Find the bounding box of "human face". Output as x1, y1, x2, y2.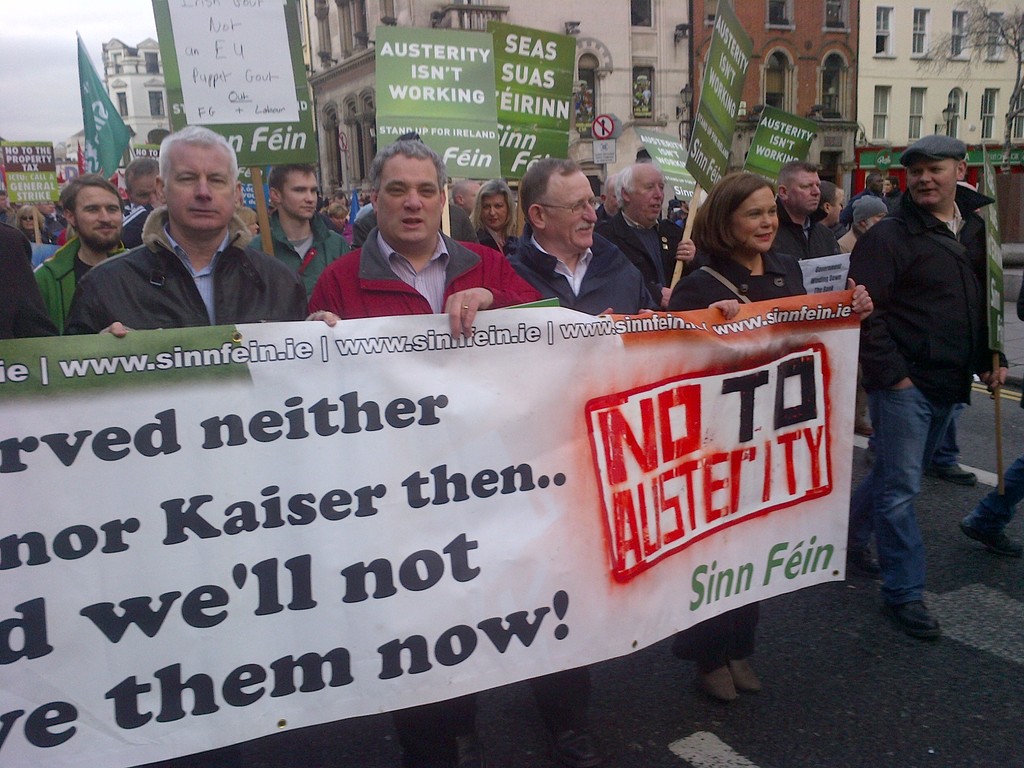
22, 208, 35, 230.
